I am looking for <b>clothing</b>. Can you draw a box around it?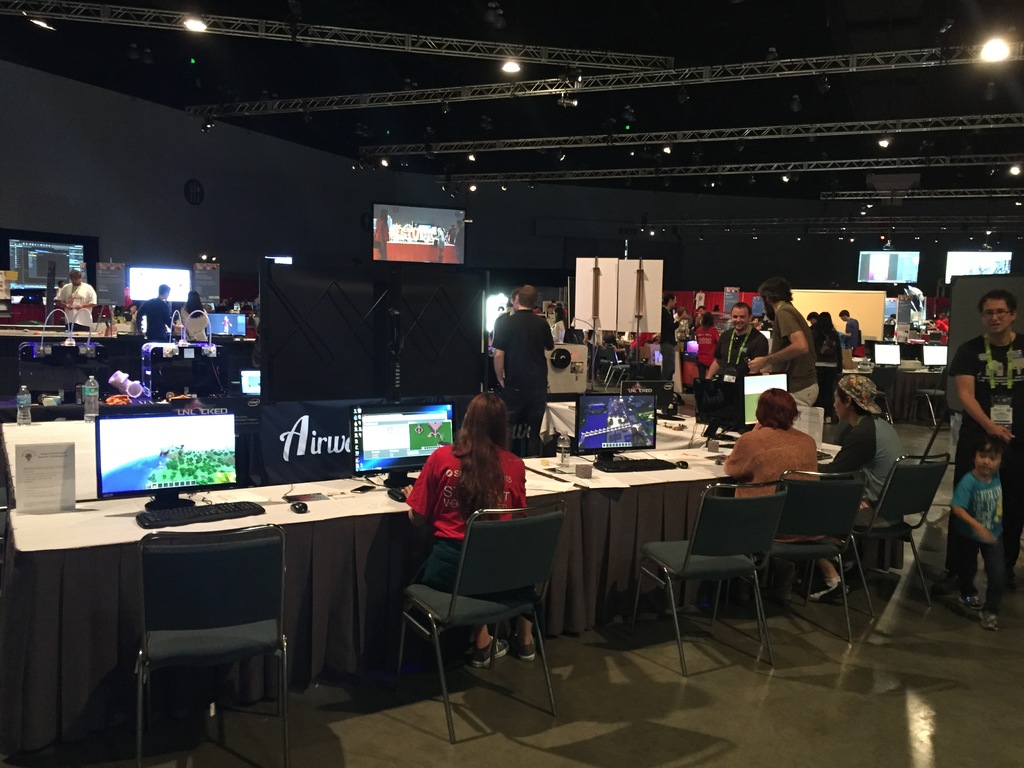
Sure, the bounding box is 410 449 531 626.
